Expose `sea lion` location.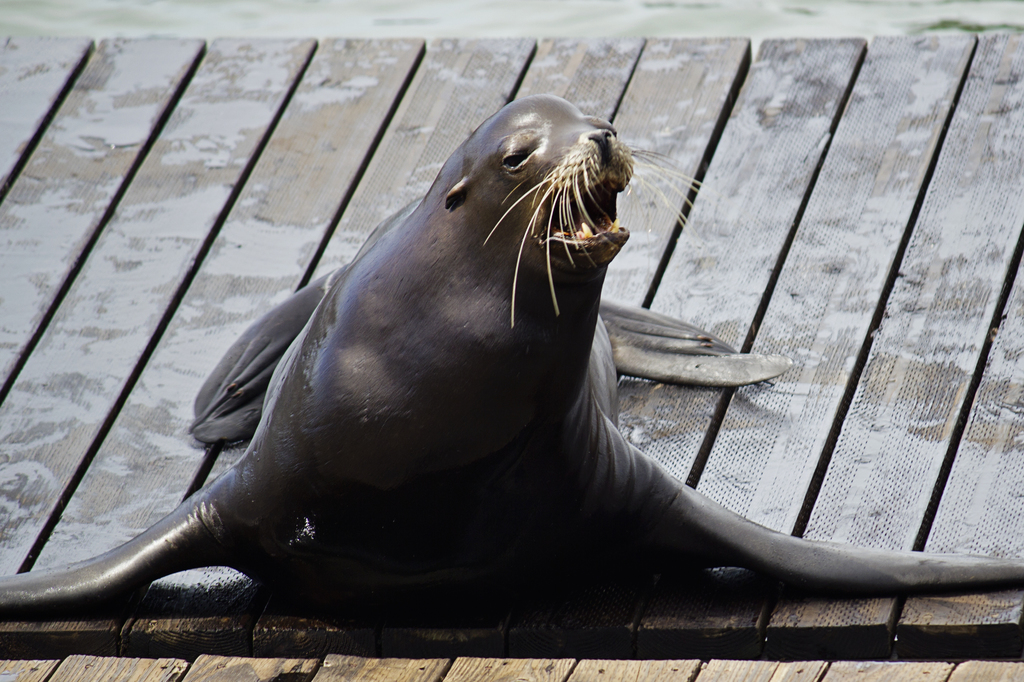
Exposed at <region>0, 89, 1023, 624</region>.
